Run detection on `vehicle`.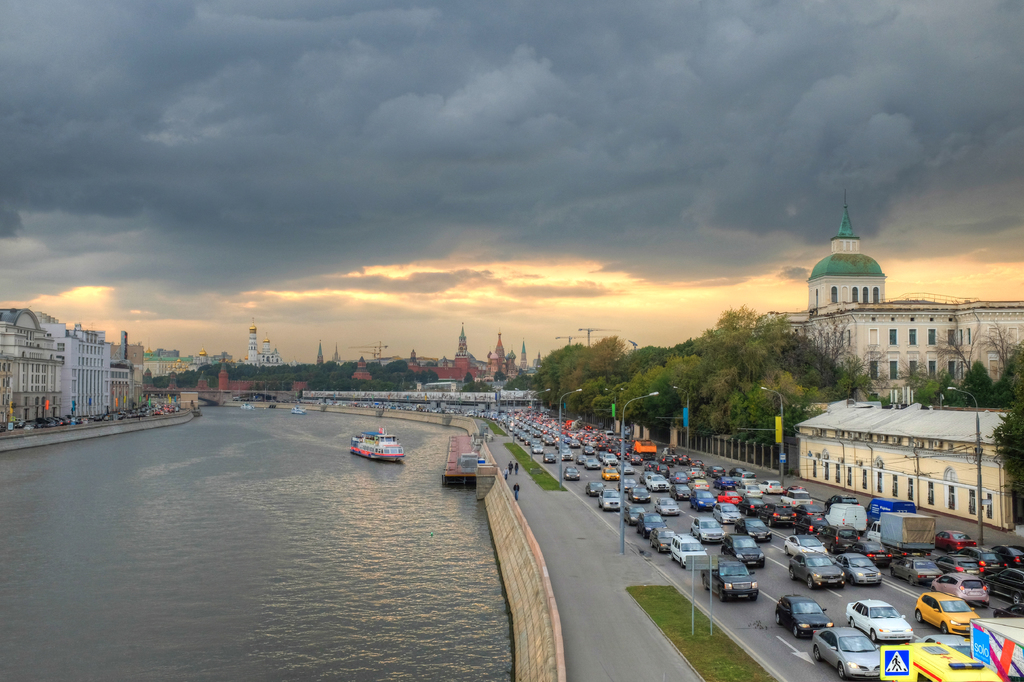
Result: (x1=600, y1=487, x2=626, y2=512).
